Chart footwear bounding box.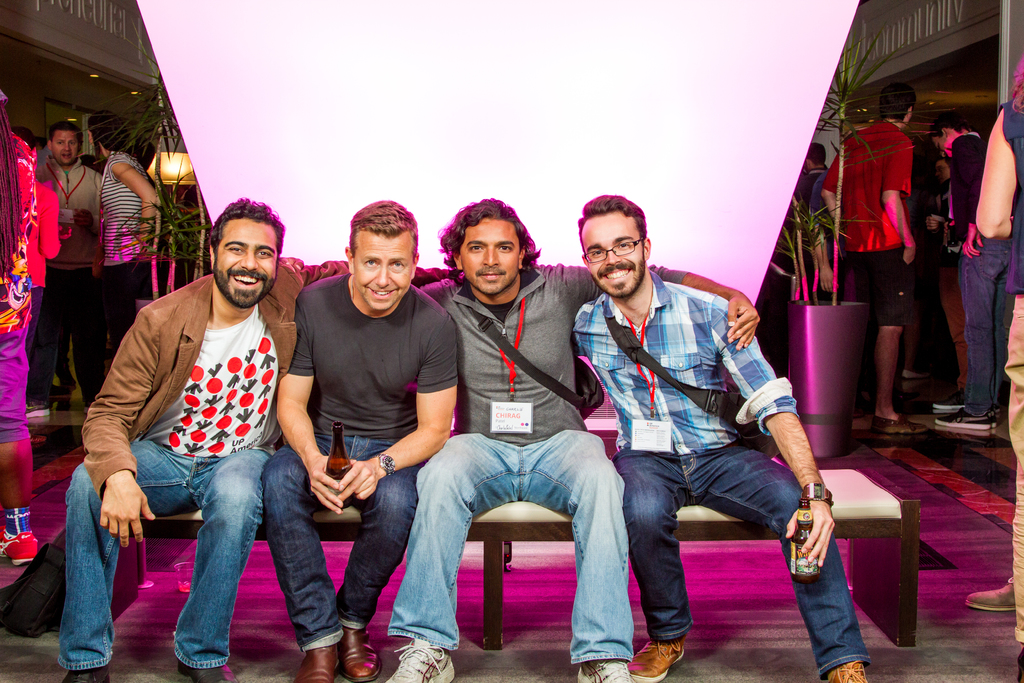
Charted: bbox=(963, 577, 1013, 609).
